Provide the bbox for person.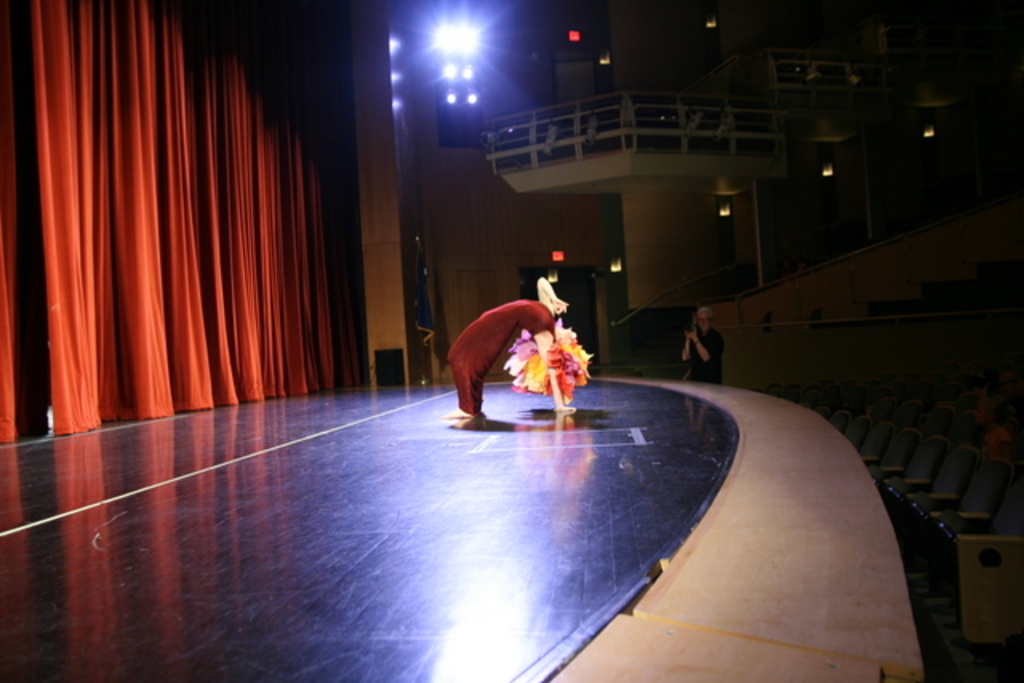
box=[683, 310, 722, 389].
